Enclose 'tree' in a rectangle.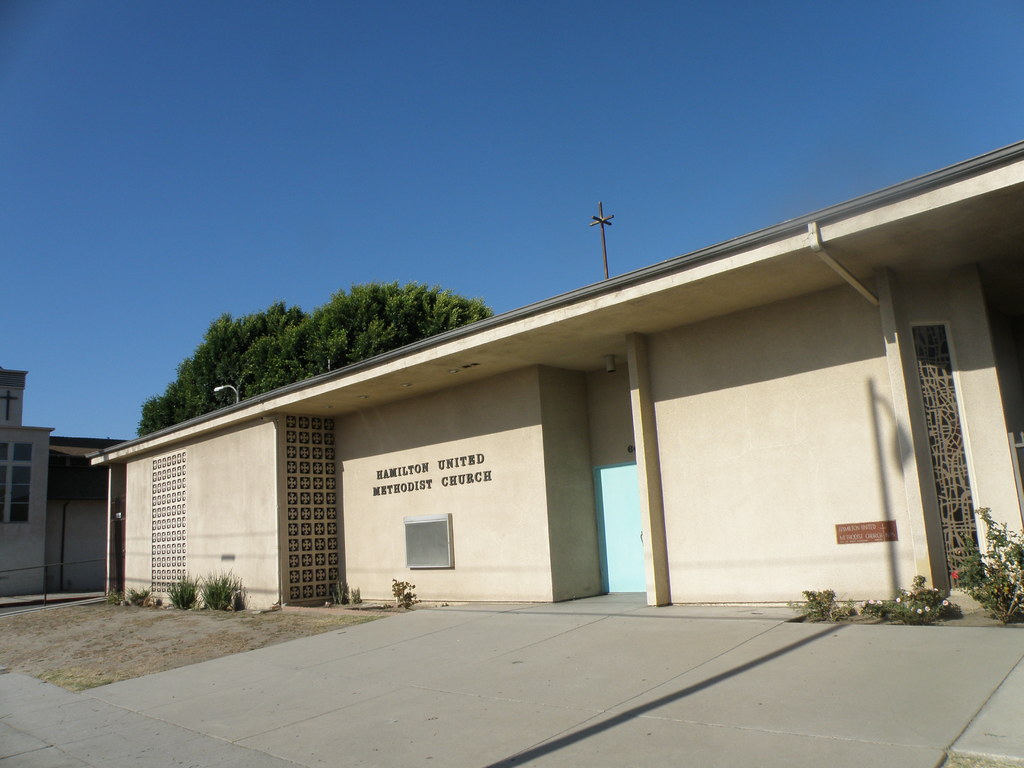
rect(134, 298, 307, 435).
